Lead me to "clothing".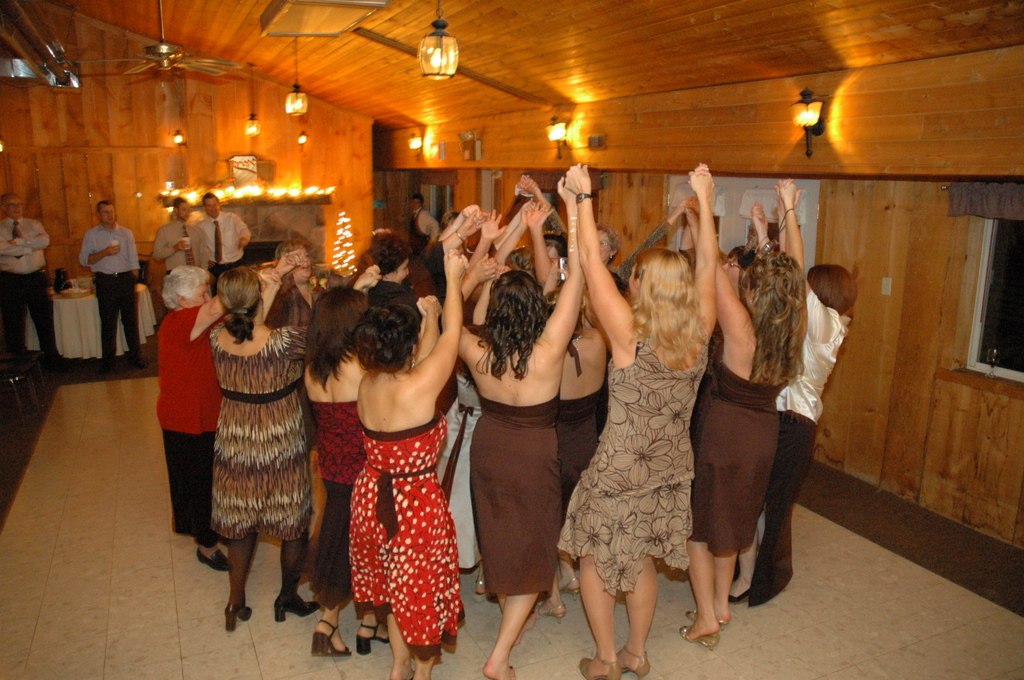
Lead to 680,349,783,559.
